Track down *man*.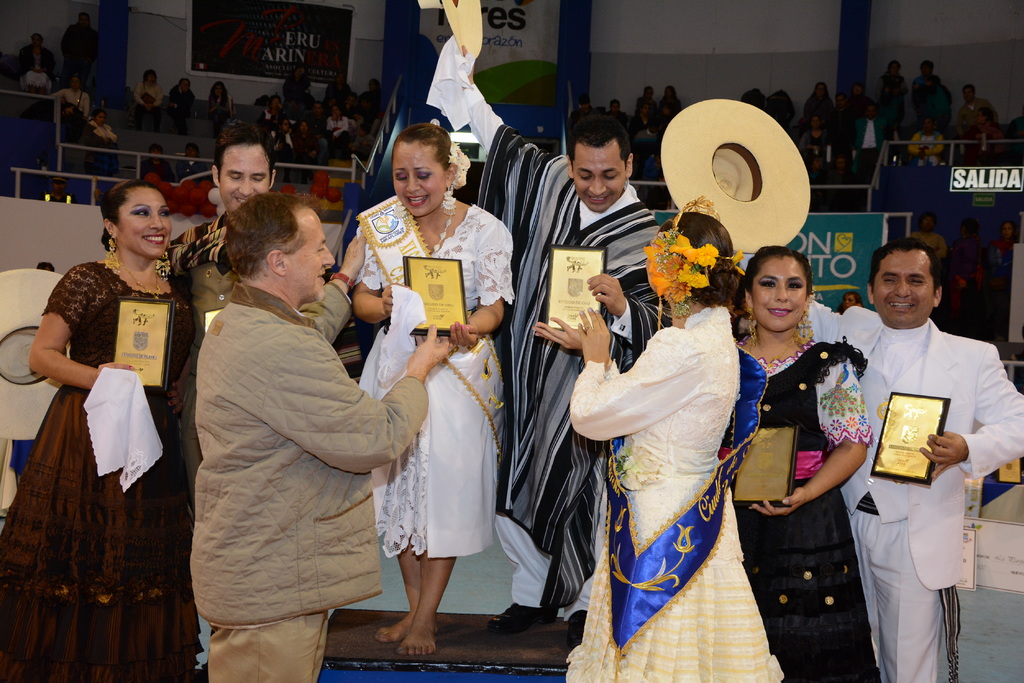
Tracked to bbox=(840, 95, 884, 181).
